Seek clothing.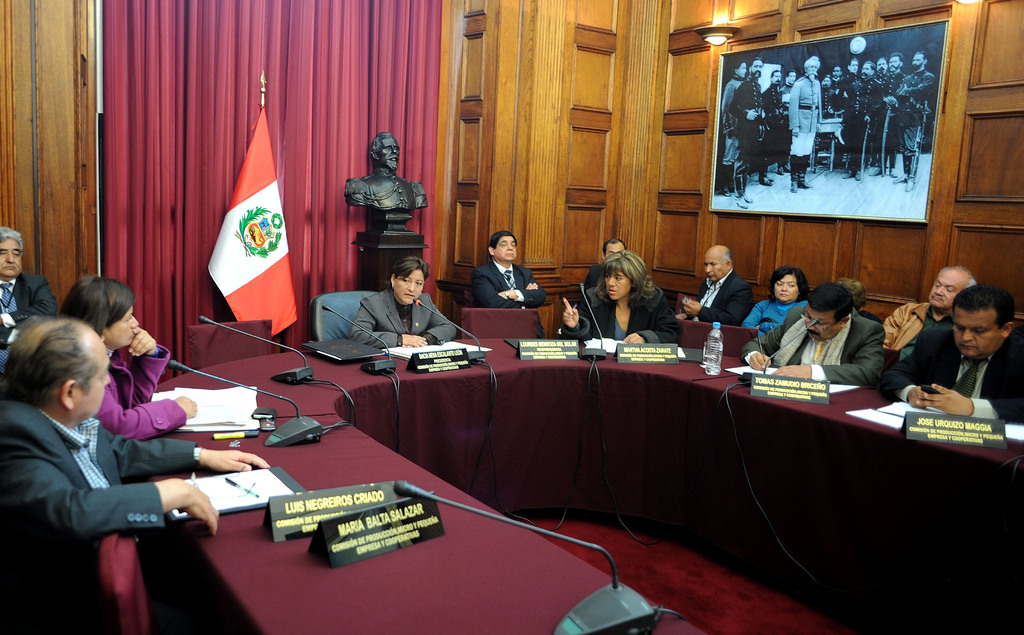
locate(0, 269, 56, 379).
